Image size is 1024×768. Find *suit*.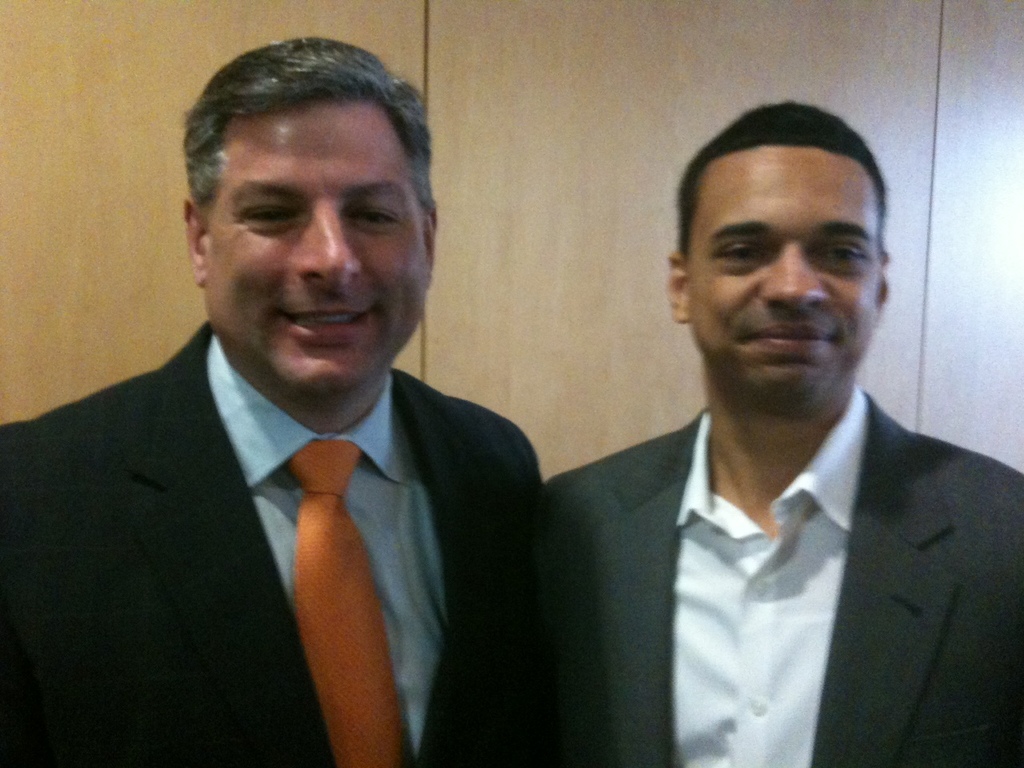
BBox(37, 235, 618, 746).
